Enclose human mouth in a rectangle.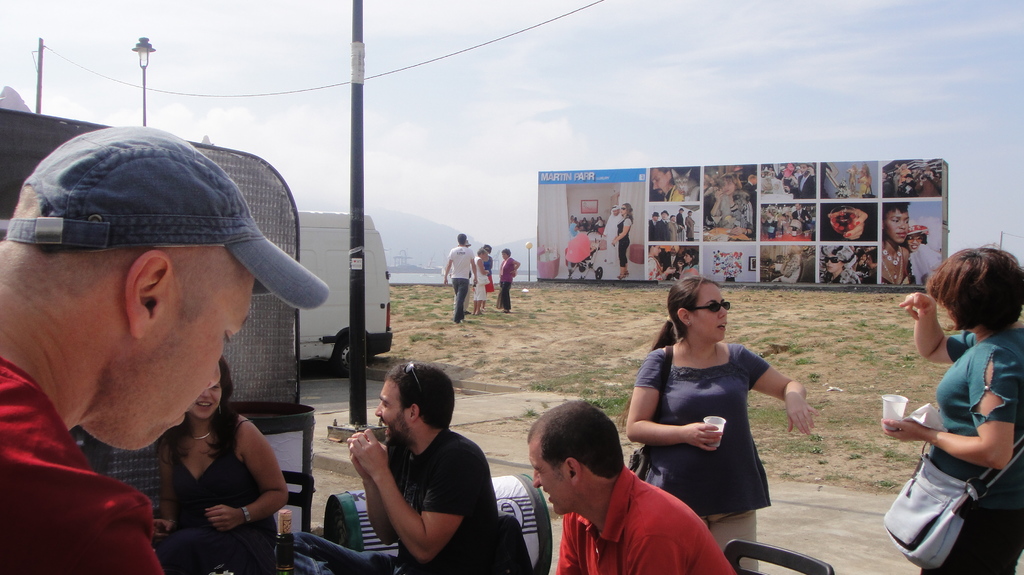
(left=899, top=235, right=905, bottom=245).
